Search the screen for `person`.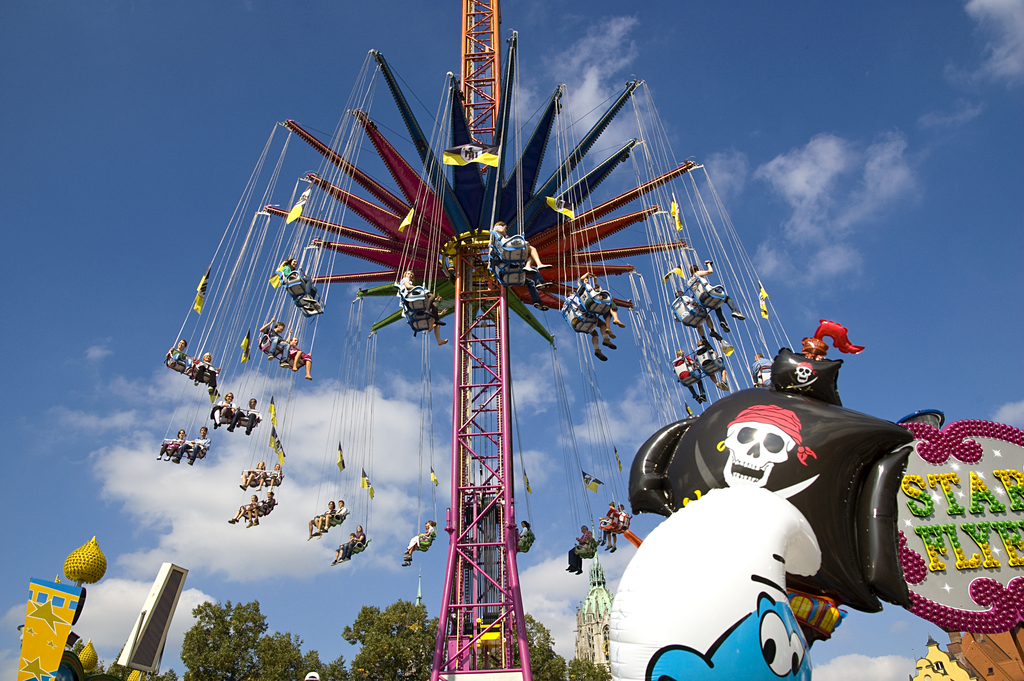
Found at left=688, top=259, right=744, bottom=334.
